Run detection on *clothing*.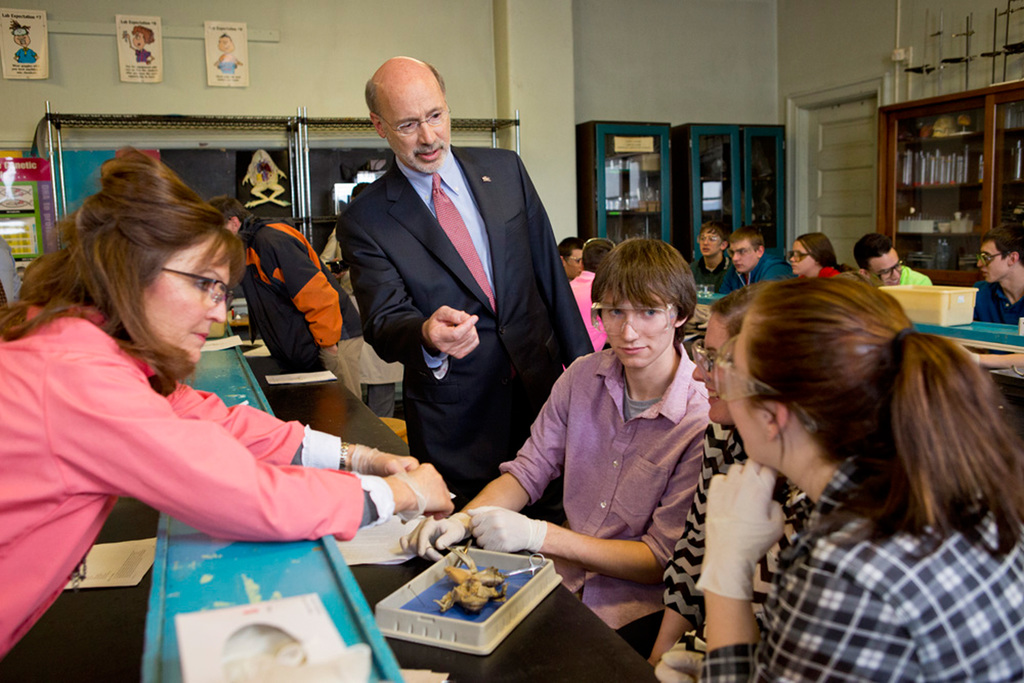
Result: [972, 277, 1023, 325].
